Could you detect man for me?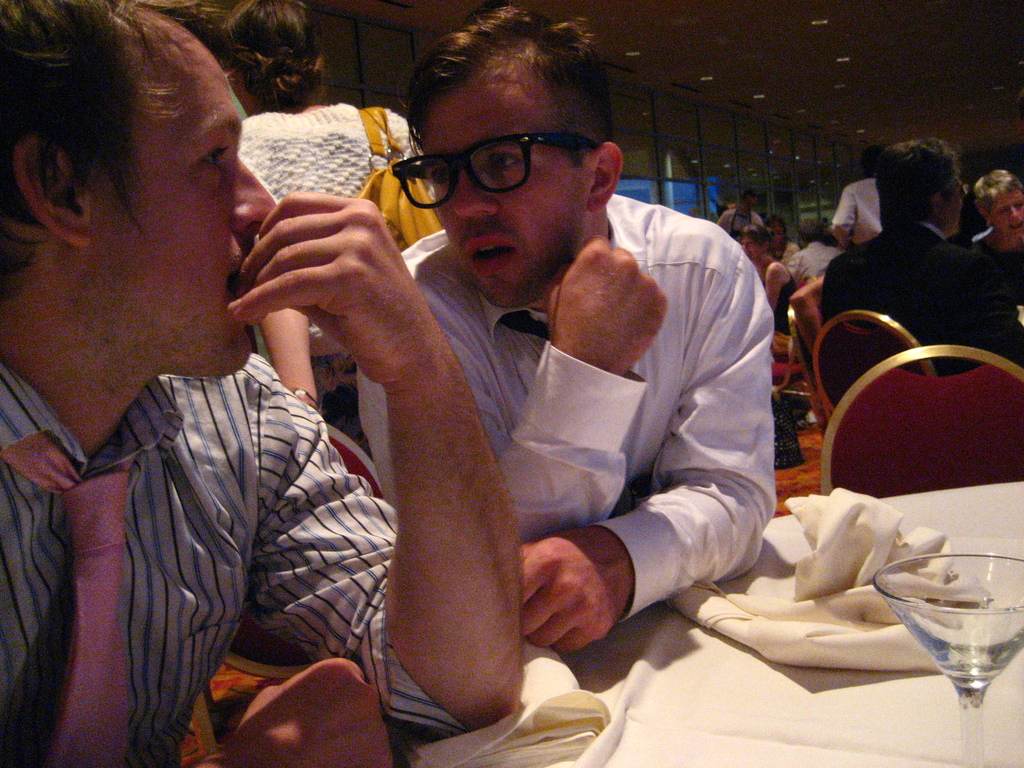
Detection result: bbox(718, 189, 767, 240).
